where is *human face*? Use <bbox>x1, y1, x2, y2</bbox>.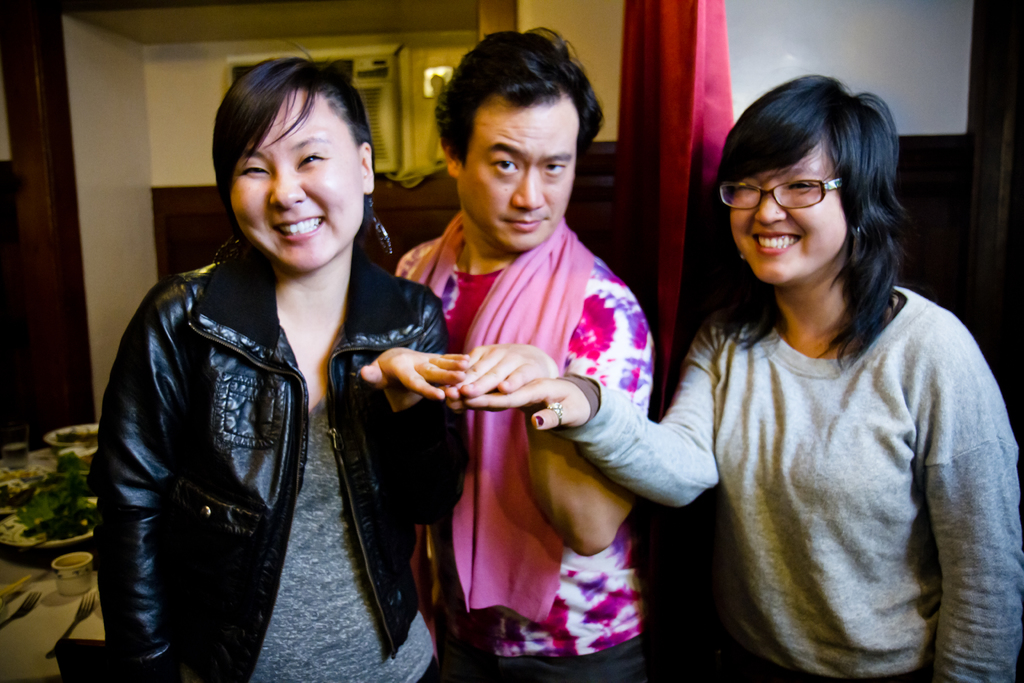
<bbox>463, 97, 582, 252</bbox>.
